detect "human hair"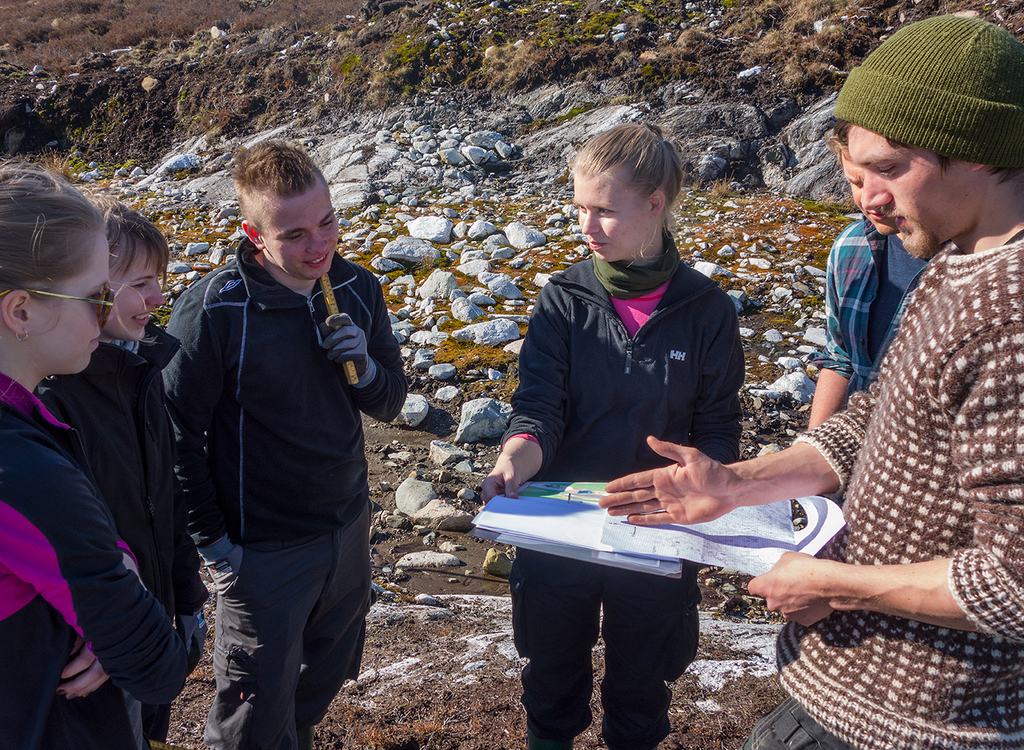
(570, 112, 692, 212)
